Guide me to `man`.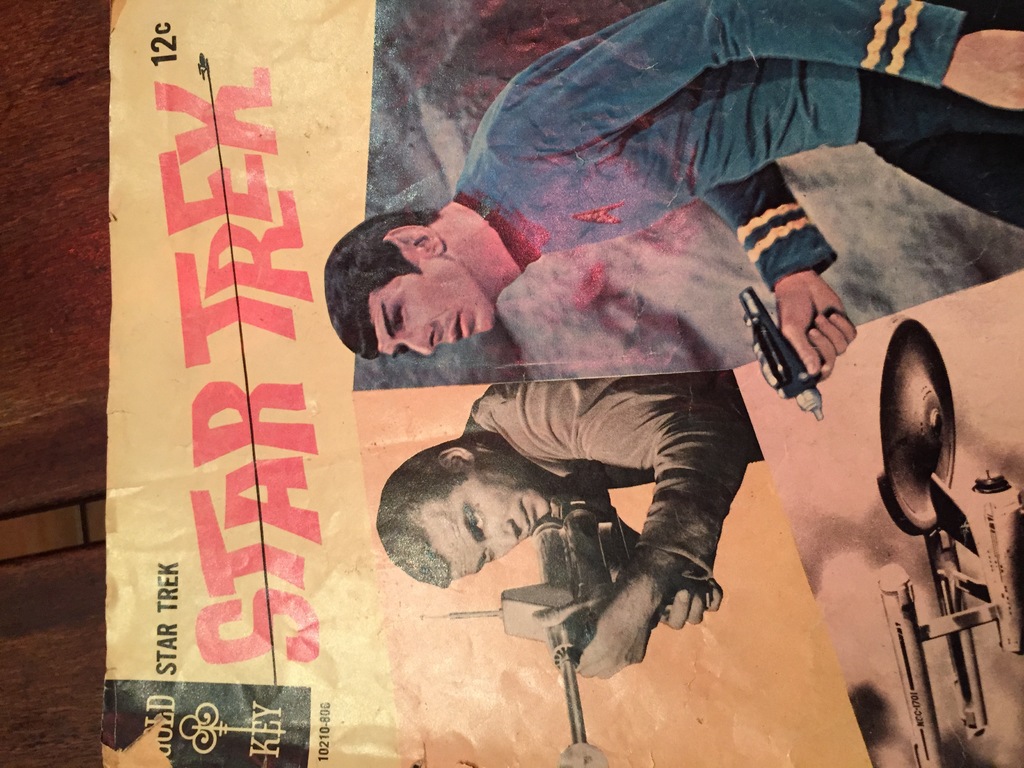
Guidance: Rect(324, 0, 1023, 381).
